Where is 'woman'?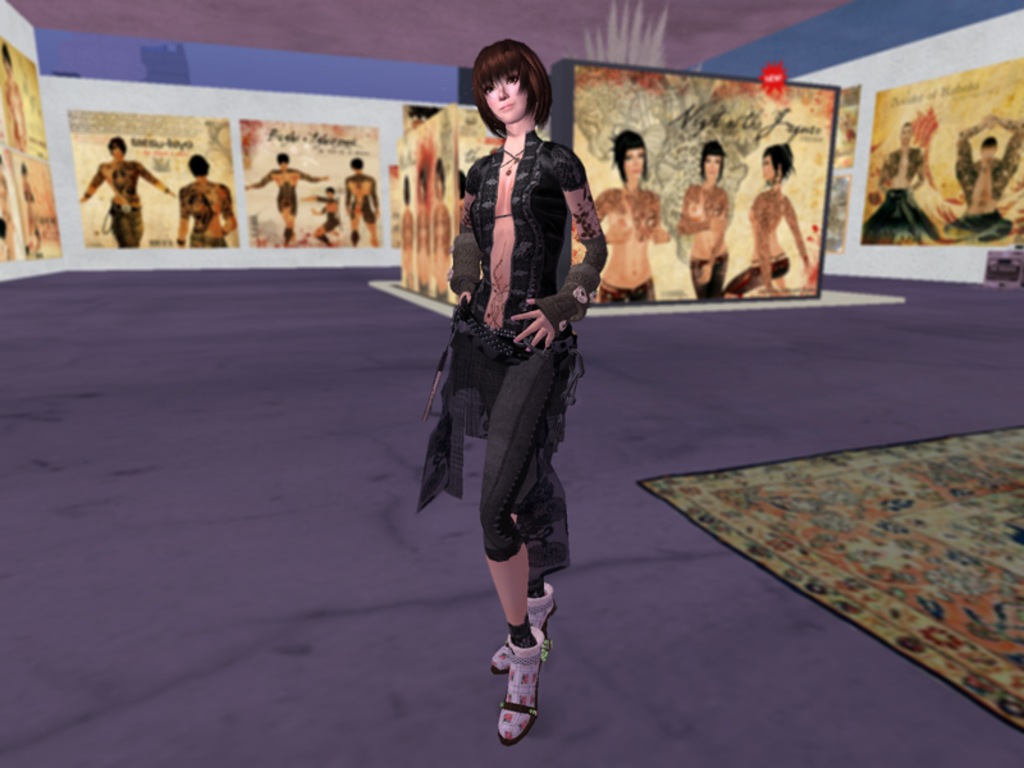
{"left": 676, "top": 141, "right": 730, "bottom": 300}.
